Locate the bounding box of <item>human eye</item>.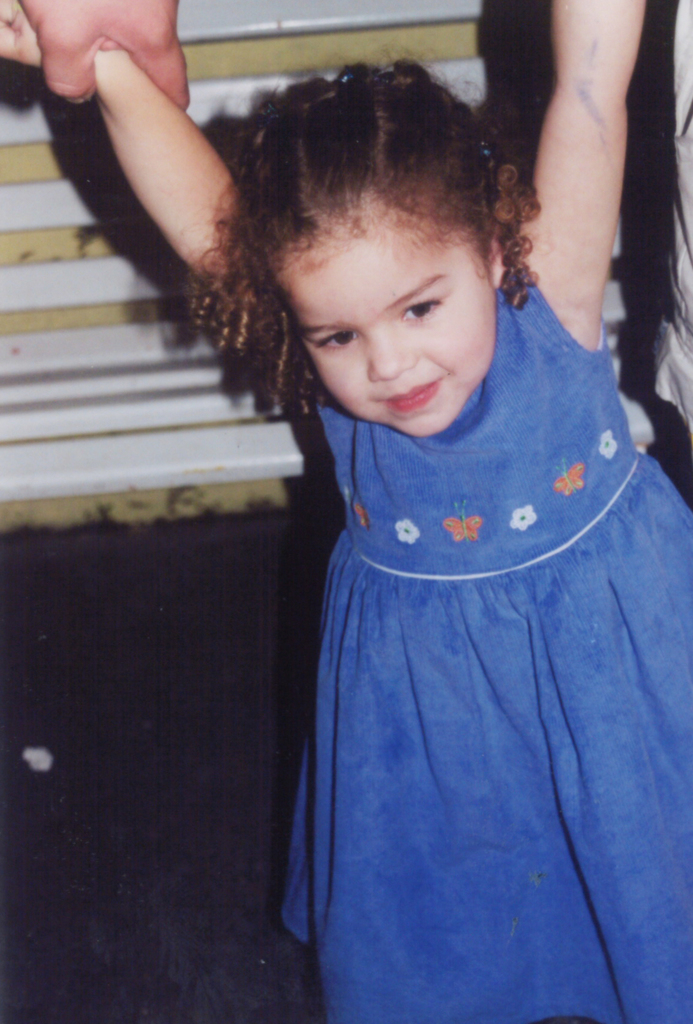
Bounding box: BBox(401, 297, 440, 319).
